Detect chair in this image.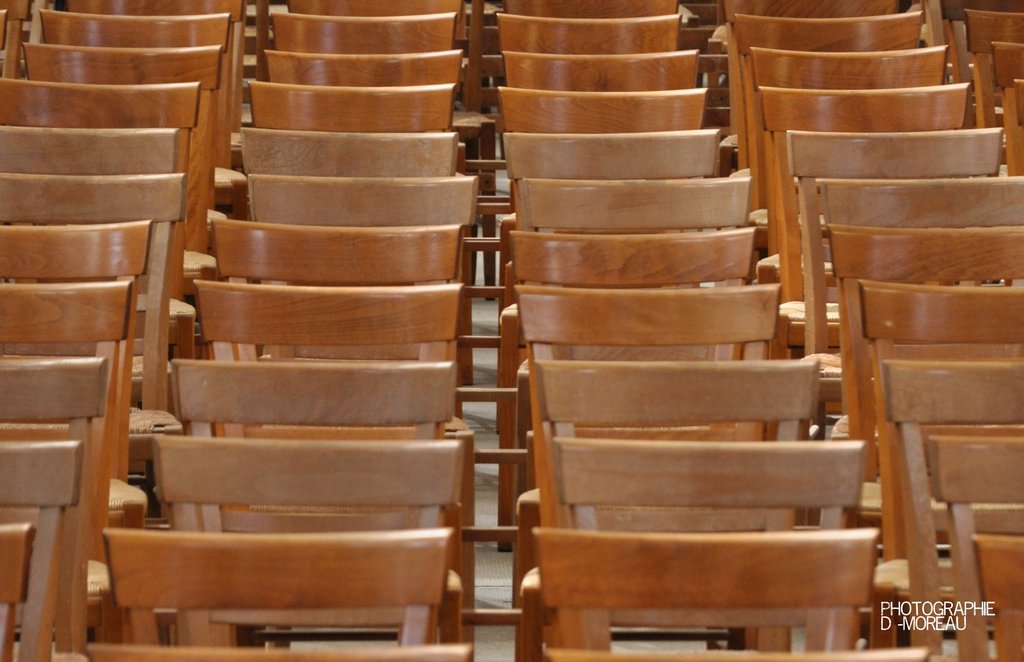
Detection: bbox=[526, 531, 881, 620].
